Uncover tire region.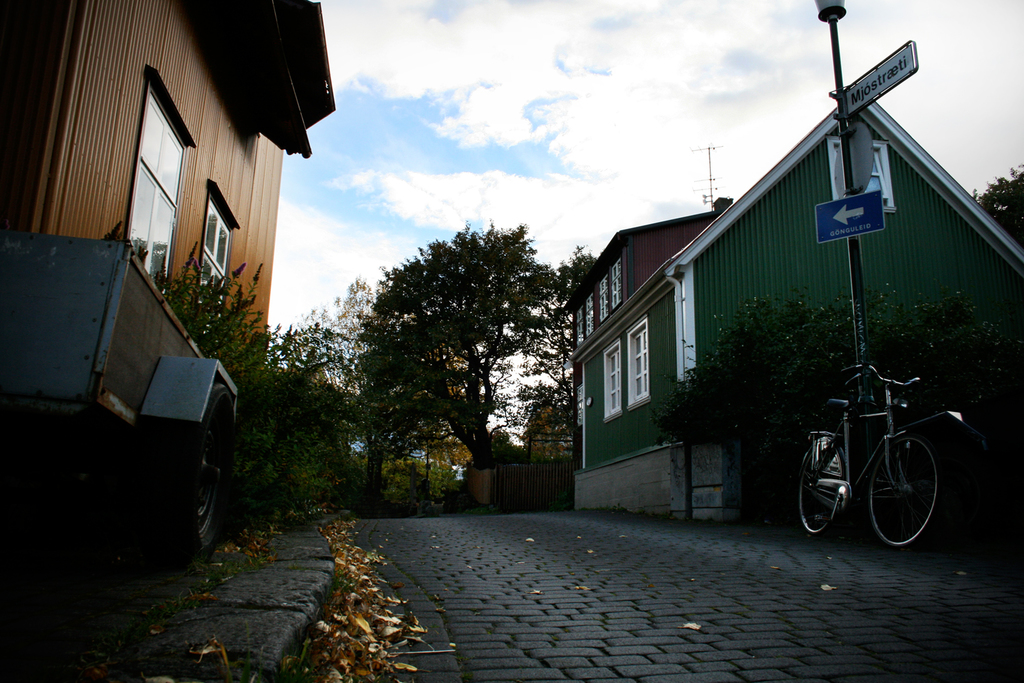
Uncovered: 868:436:939:548.
